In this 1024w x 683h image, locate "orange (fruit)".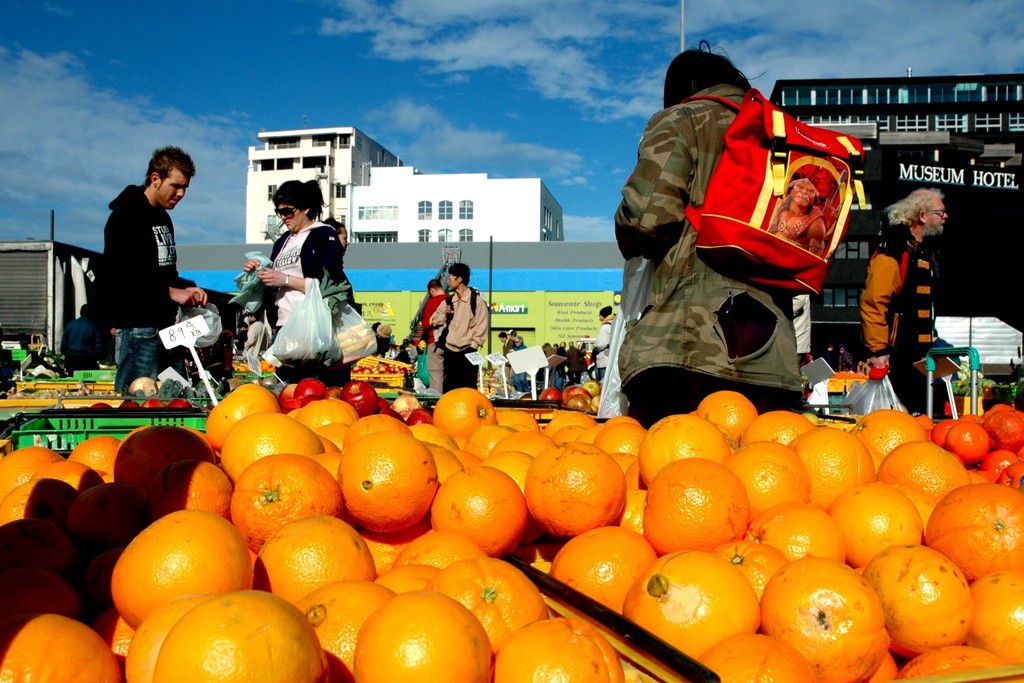
Bounding box: bbox(705, 638, 824, 682).
